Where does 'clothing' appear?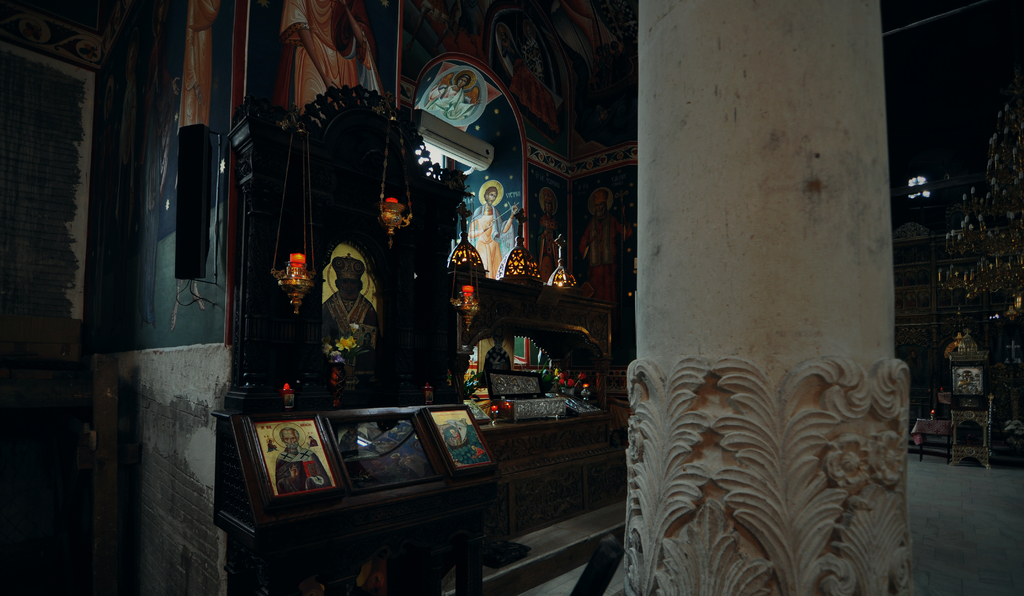
Appears at {"left": 451, "top": 187, "right": 526, "bottom": 285}.
